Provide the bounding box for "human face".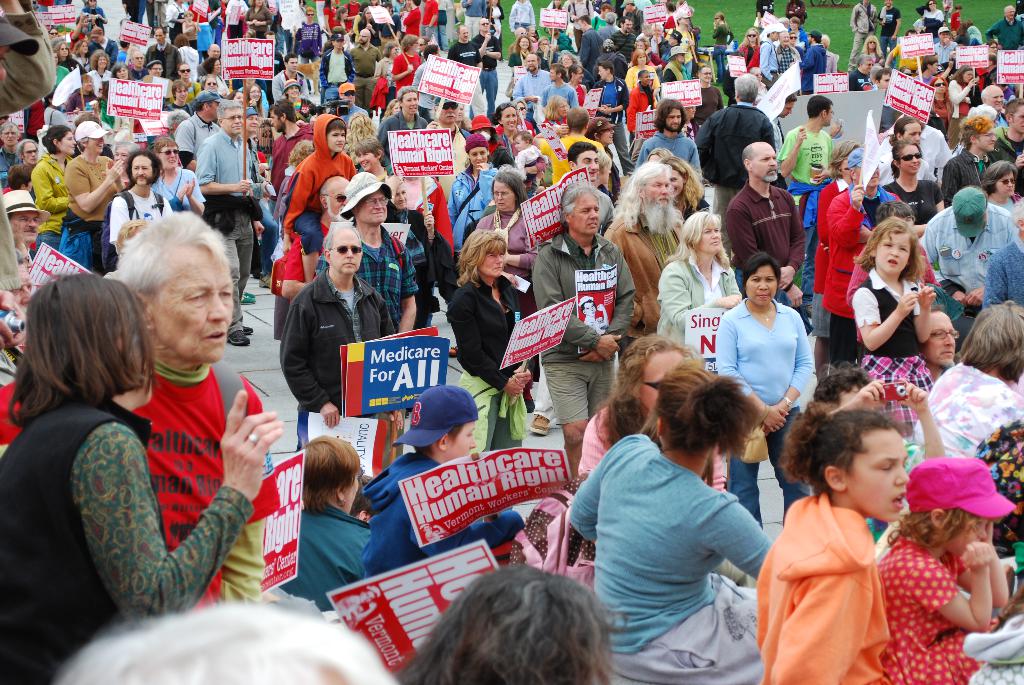
crop(158, 256, 234, 366).
